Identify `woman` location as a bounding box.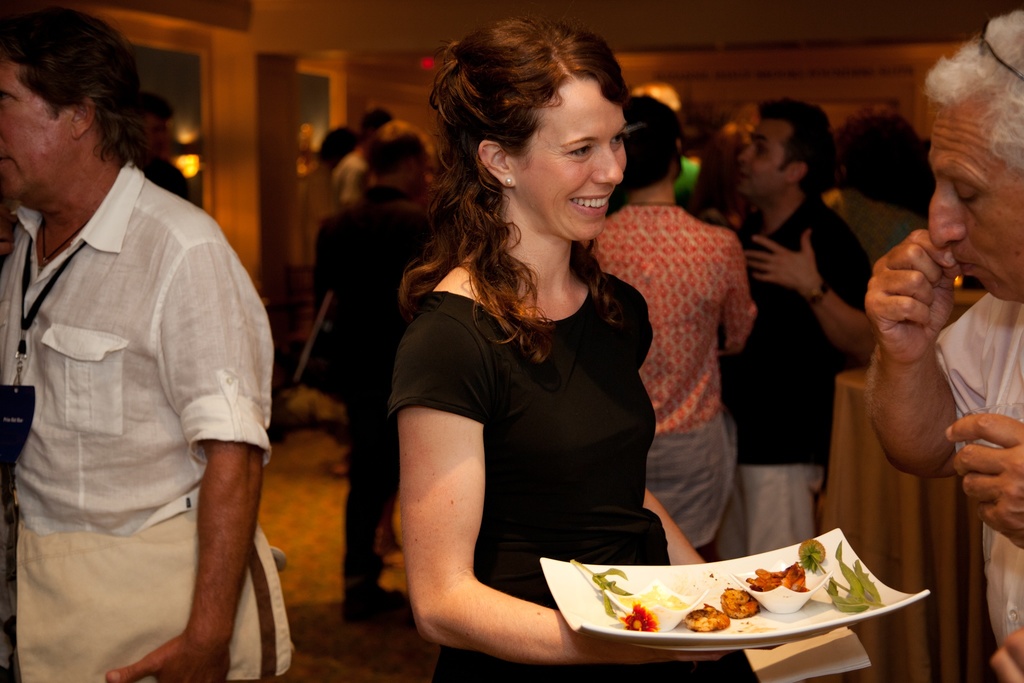
376 35 751 657.
